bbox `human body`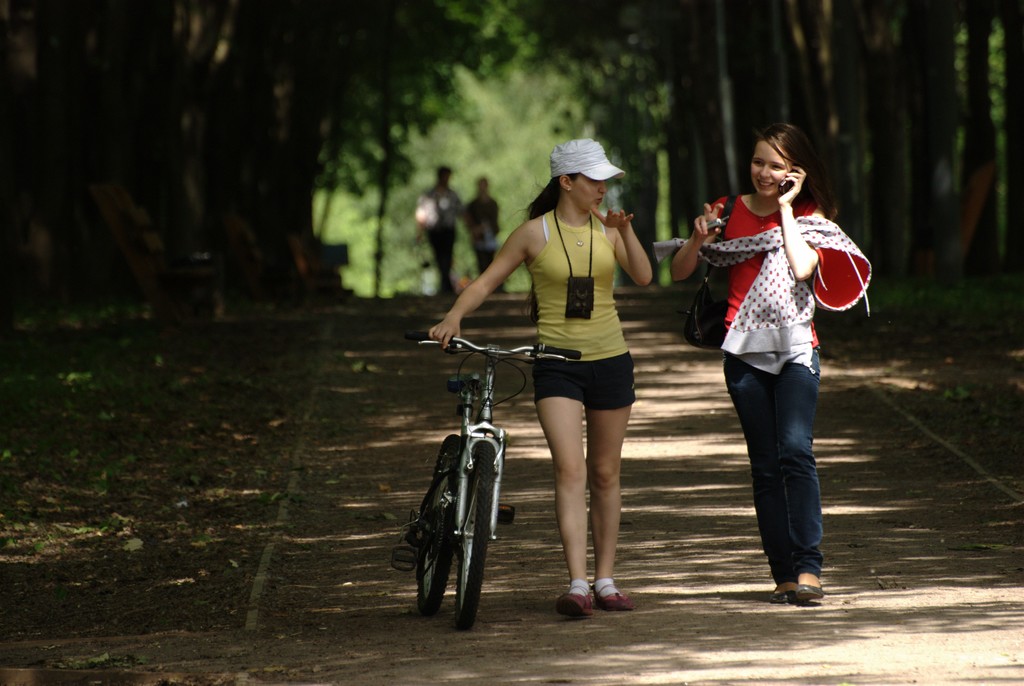
<region>459, 195, 510, 280</region>
